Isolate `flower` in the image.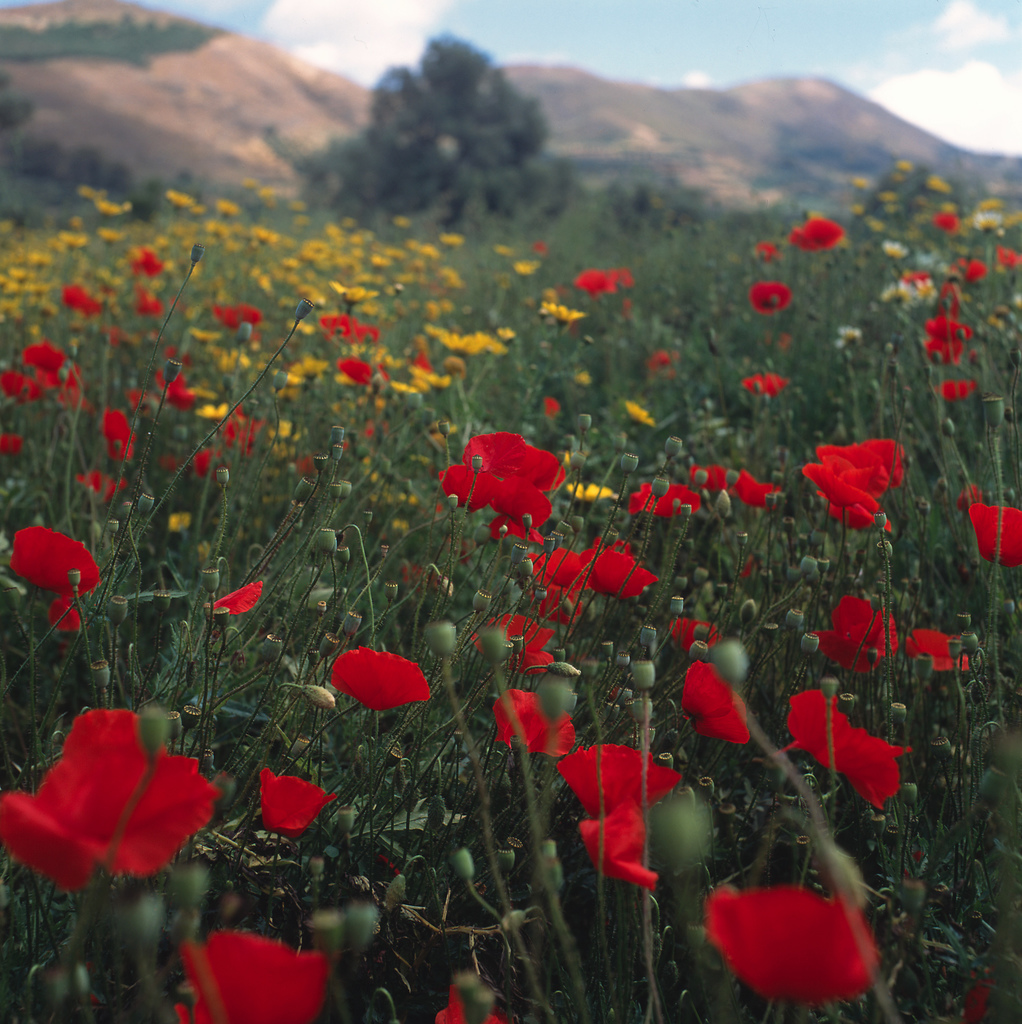
Isolated region: [left=774, top=685, right=921, bottom=808].
